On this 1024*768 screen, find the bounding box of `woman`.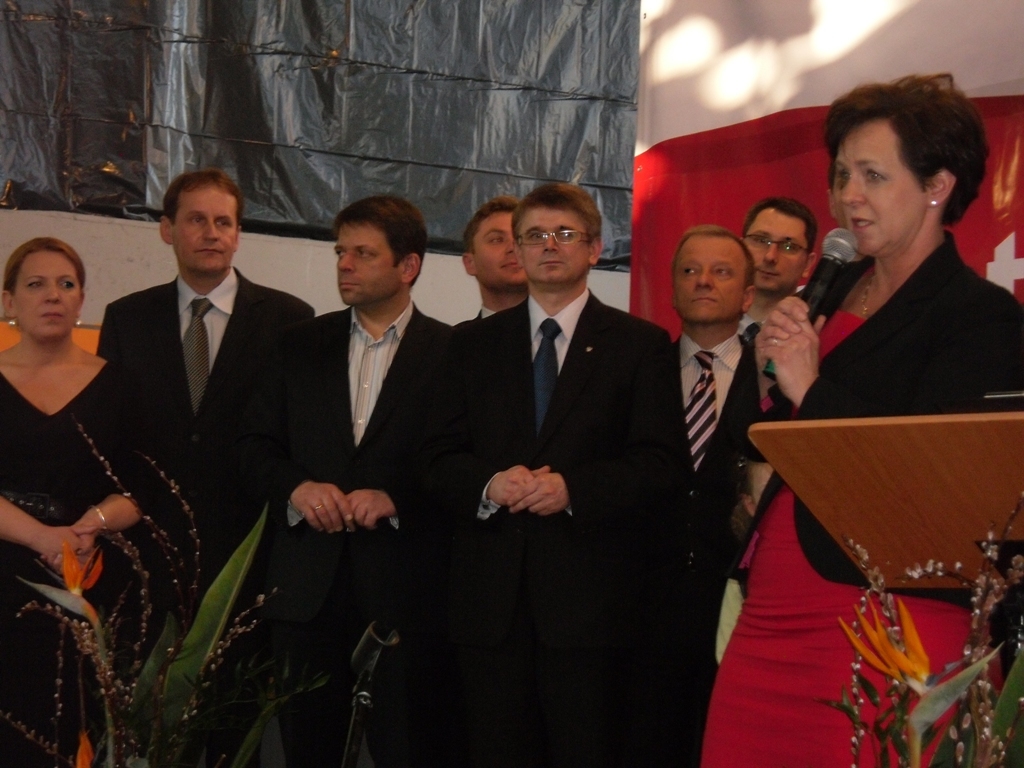
Bounding box: (left=0, top=231, right=172, bottom=765).
